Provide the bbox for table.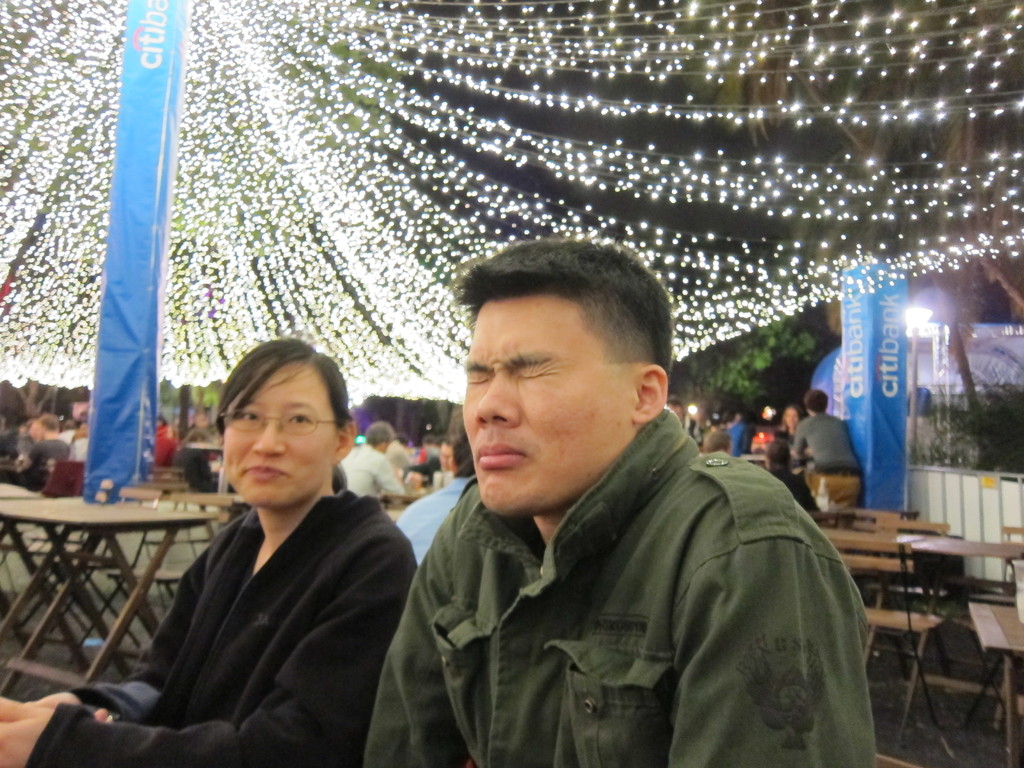
968, 602, 1023, 767.
